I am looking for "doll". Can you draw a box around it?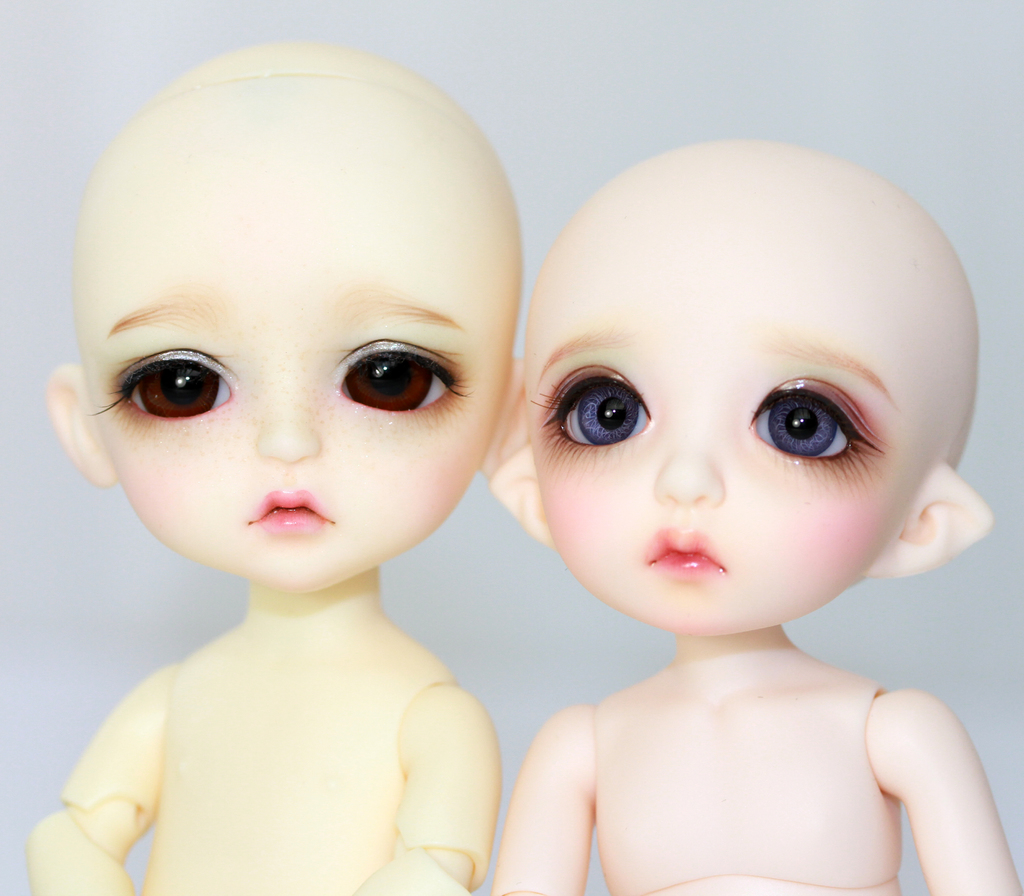
Sure, the bounding box is {"x1": 498, "y1": 140, "x2": 1023, "y2": 895}.
